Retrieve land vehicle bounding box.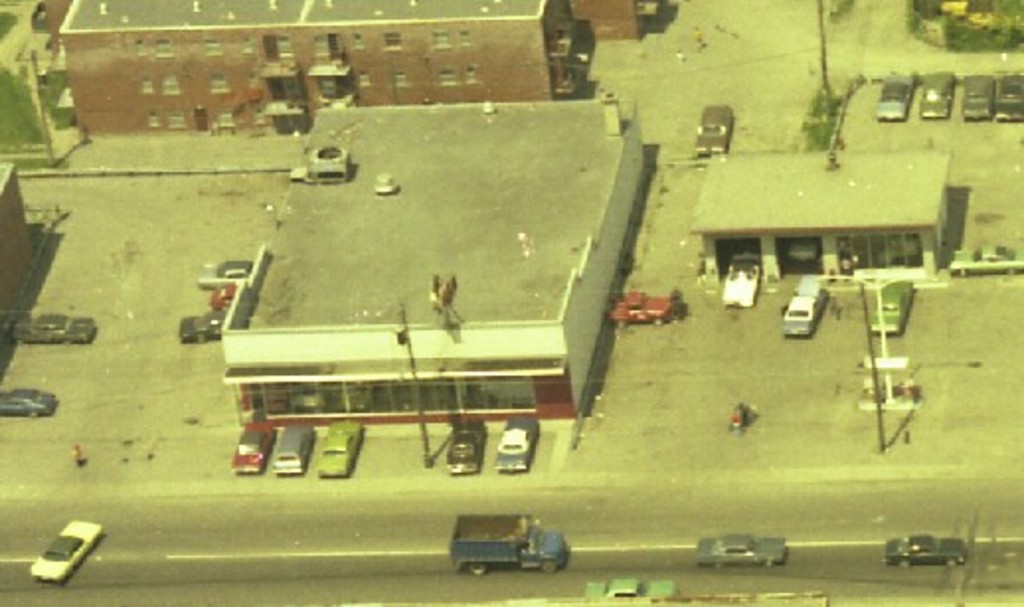
Bounding box: (488,417,540,475).
